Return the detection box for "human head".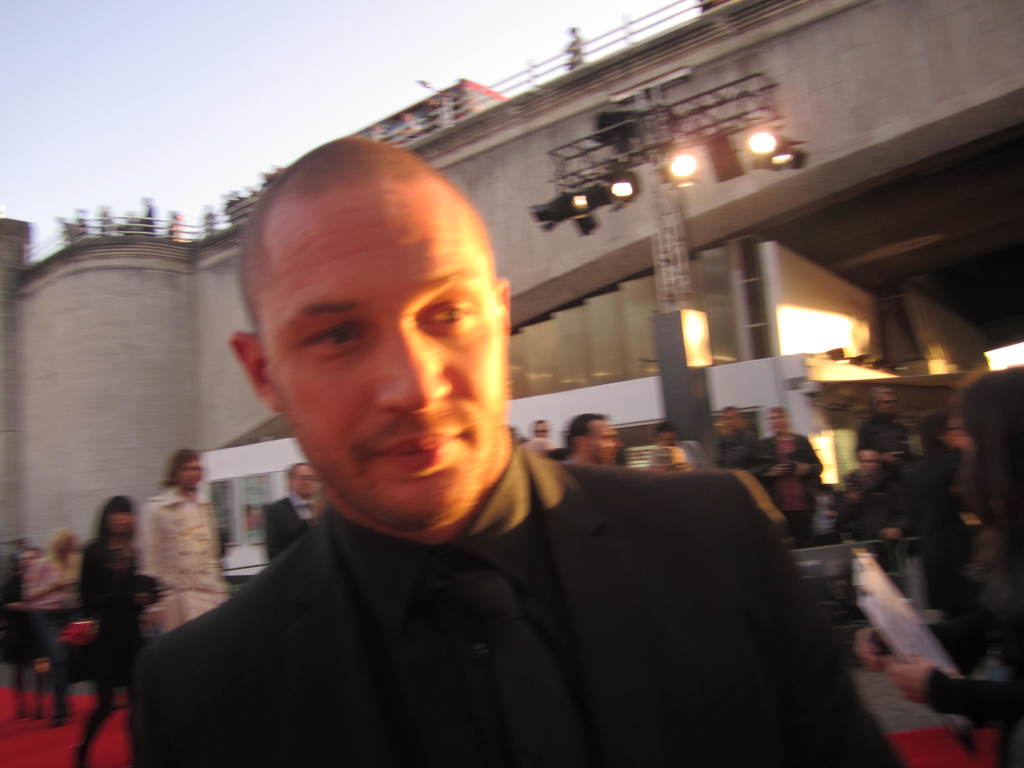
<region>870, 390, 896, 418</region>.
